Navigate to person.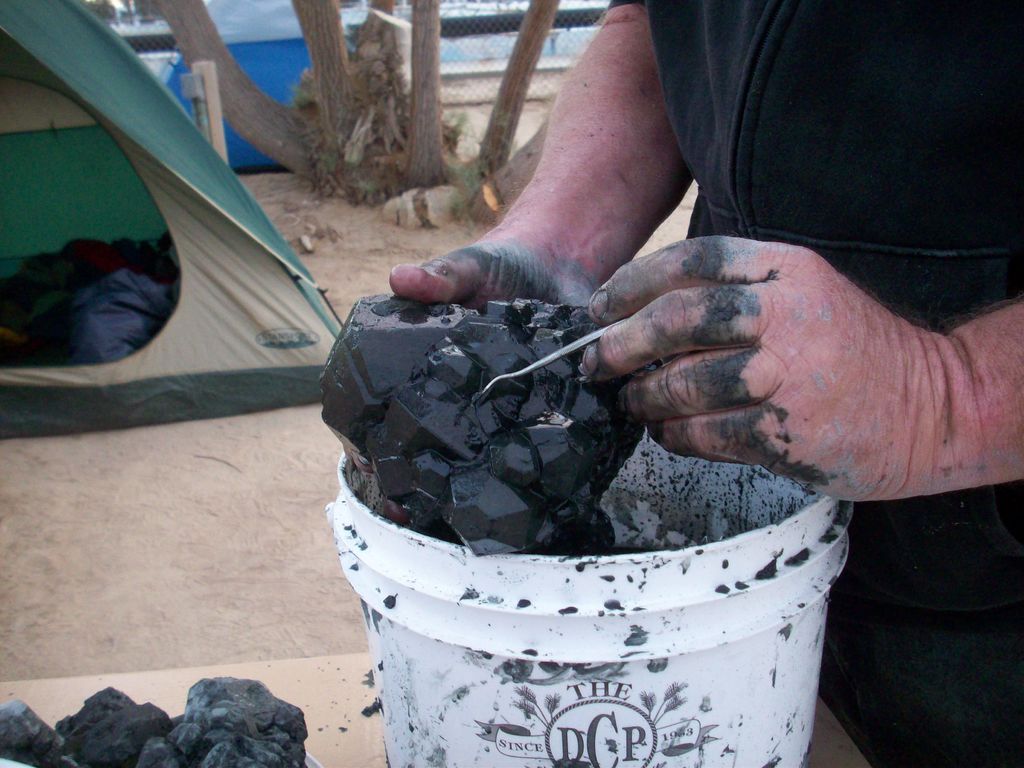
Navigation target: l=390, t=1, r=1023, b=765.
